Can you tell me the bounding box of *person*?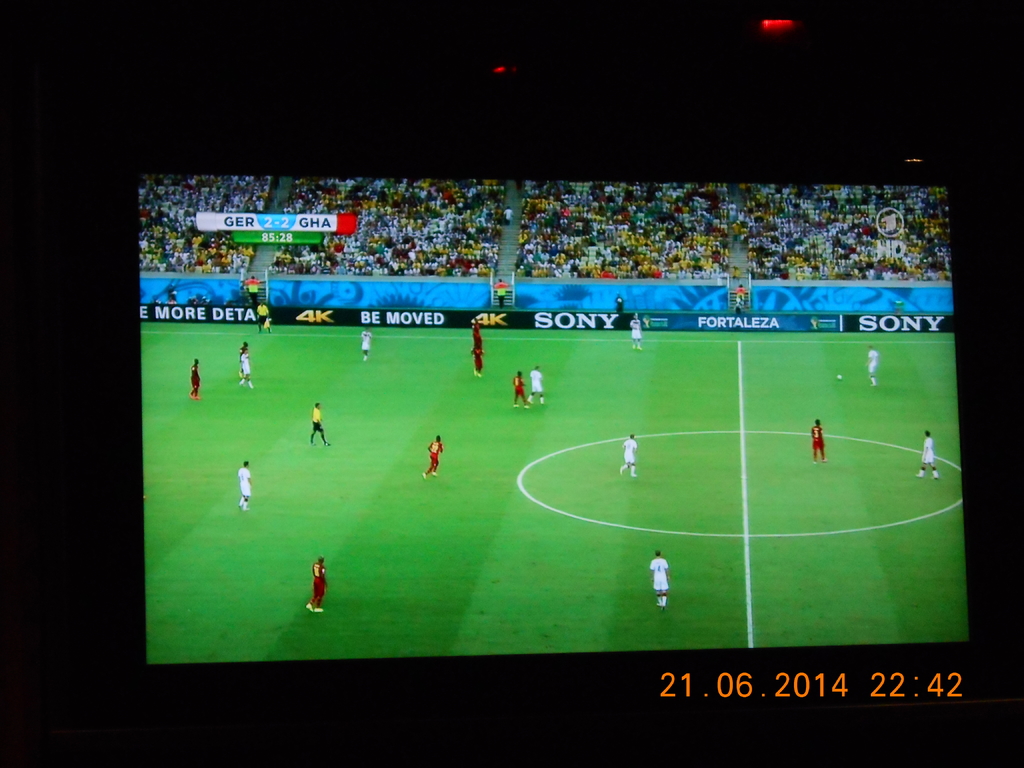
region(306, 557, 326, 613).
